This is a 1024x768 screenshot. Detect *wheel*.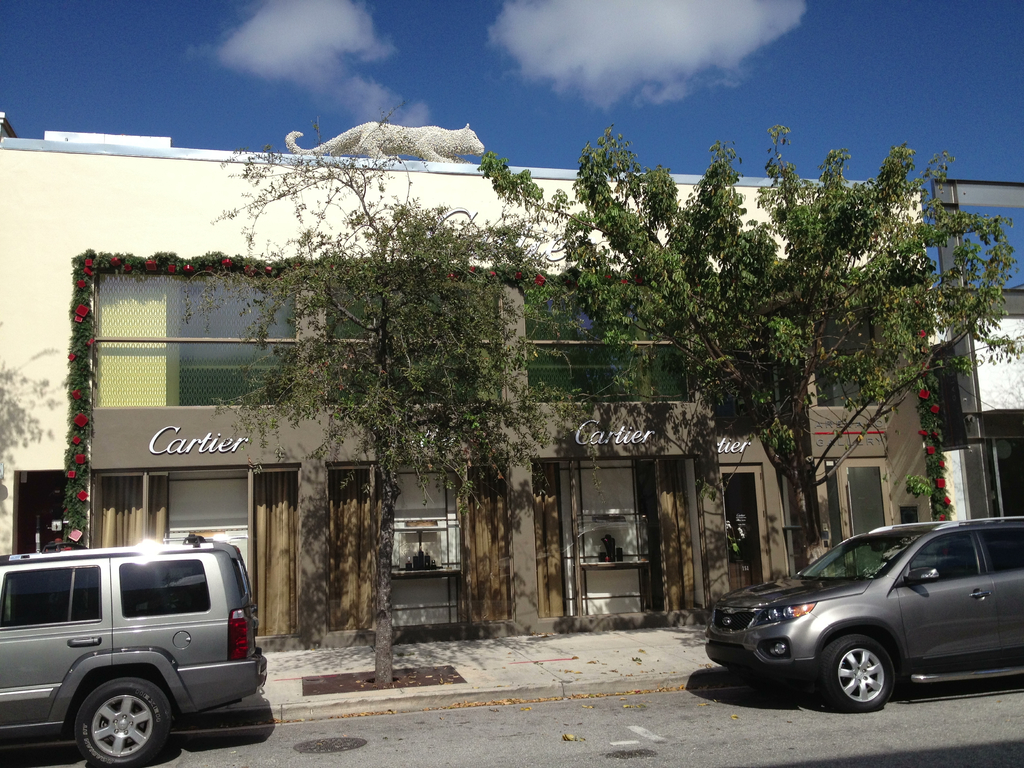
<region>817, 639, 895, 723</region>.
